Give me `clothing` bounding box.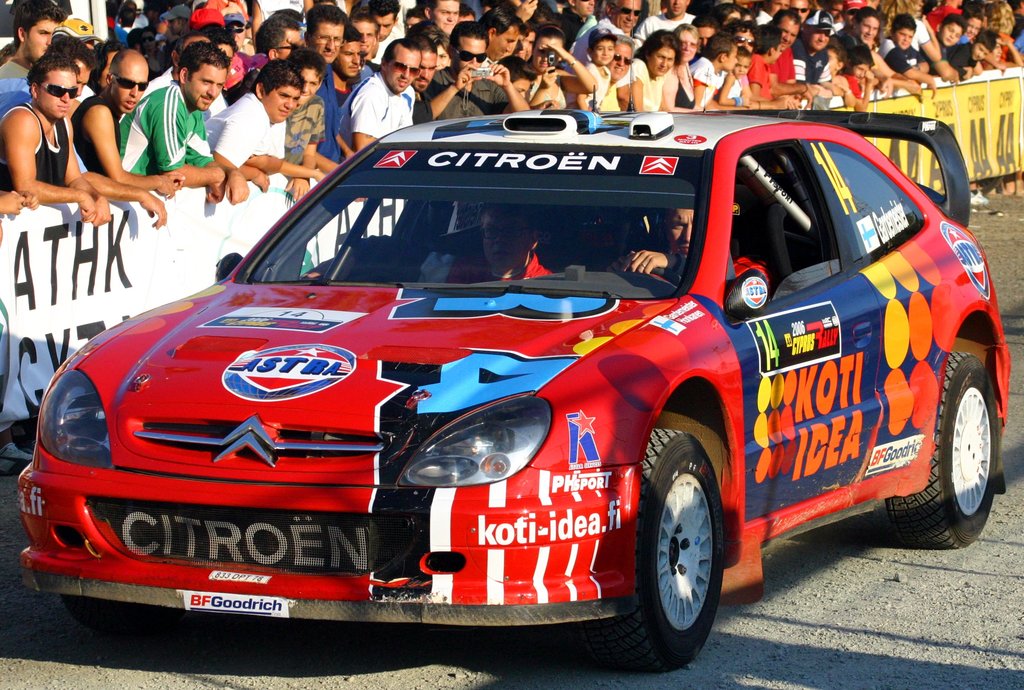
[600,70,636,114].
